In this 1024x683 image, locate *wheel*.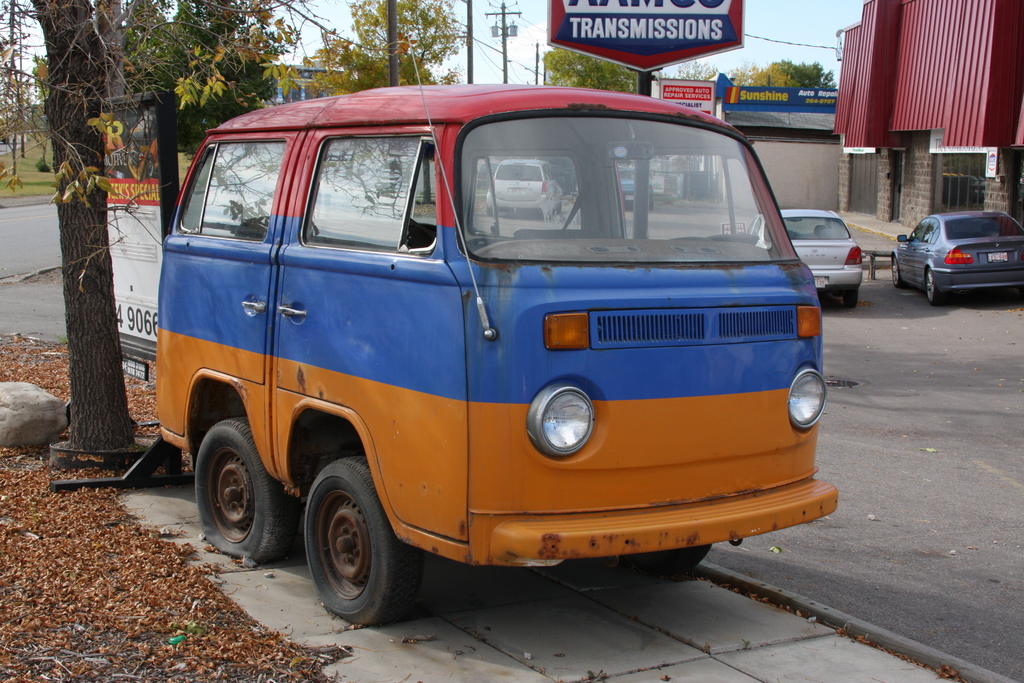
Bounding box: 892,259,902,288.
